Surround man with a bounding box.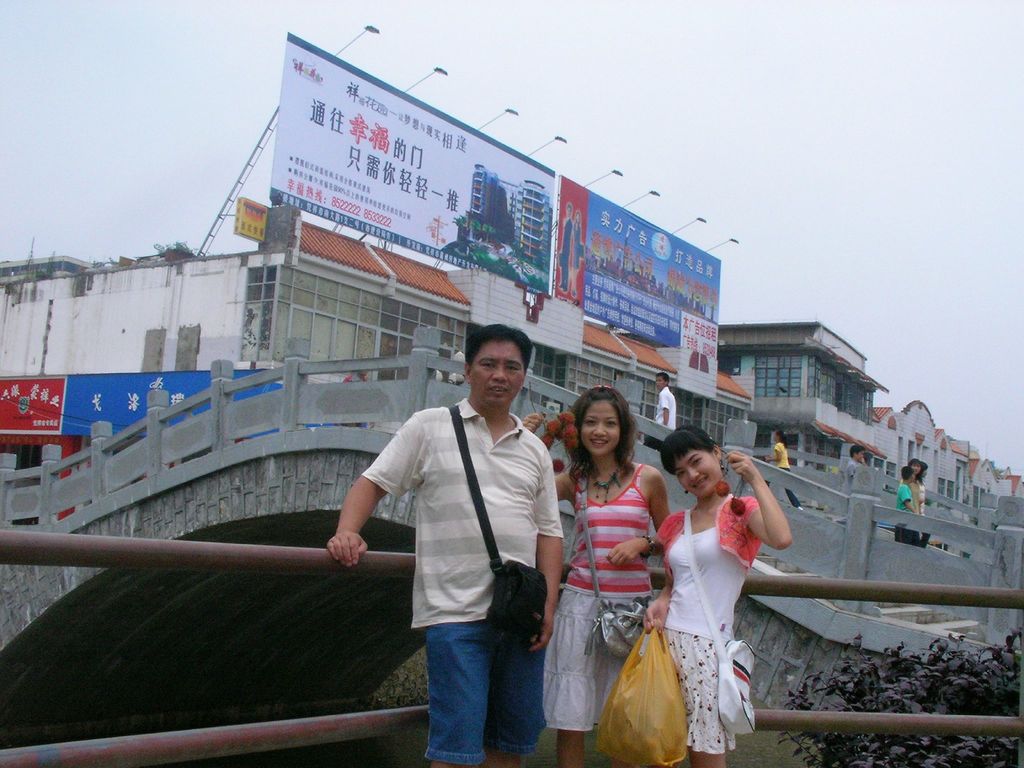
643:368:677:445.
